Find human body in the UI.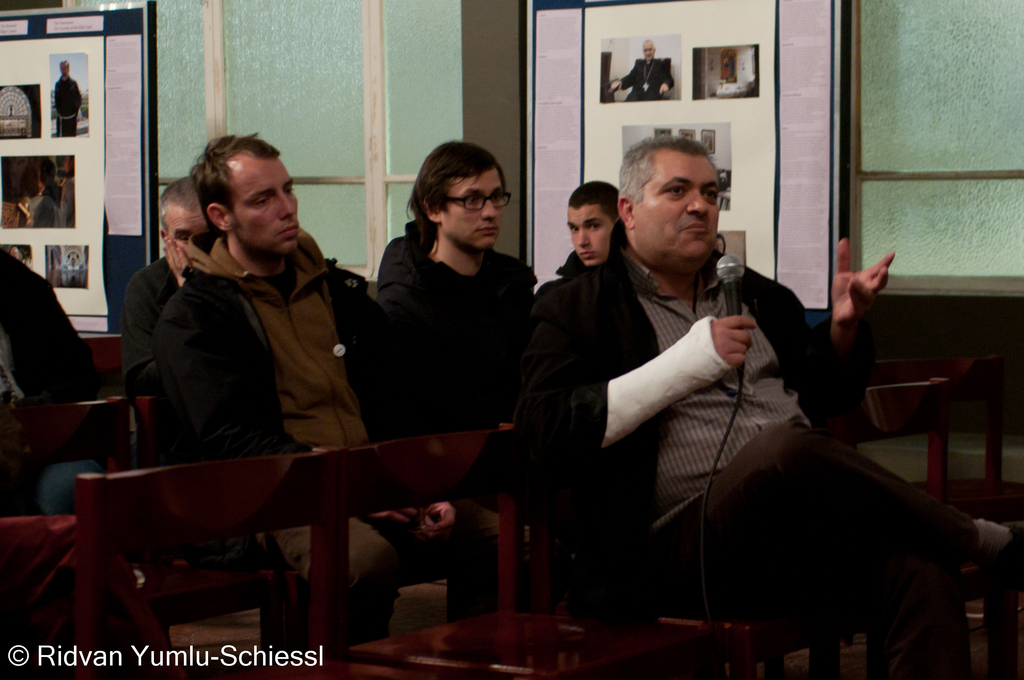
UI element at bbox(381, 143, 532, 424).
